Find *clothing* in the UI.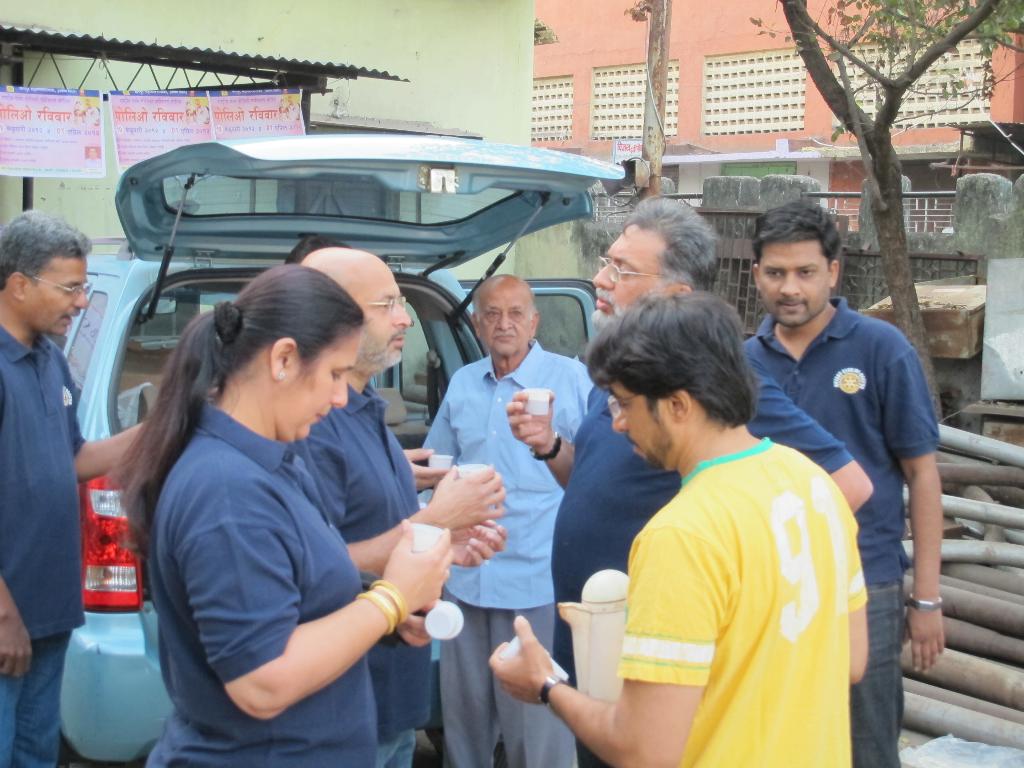
UI element at (617,435,871,767).
